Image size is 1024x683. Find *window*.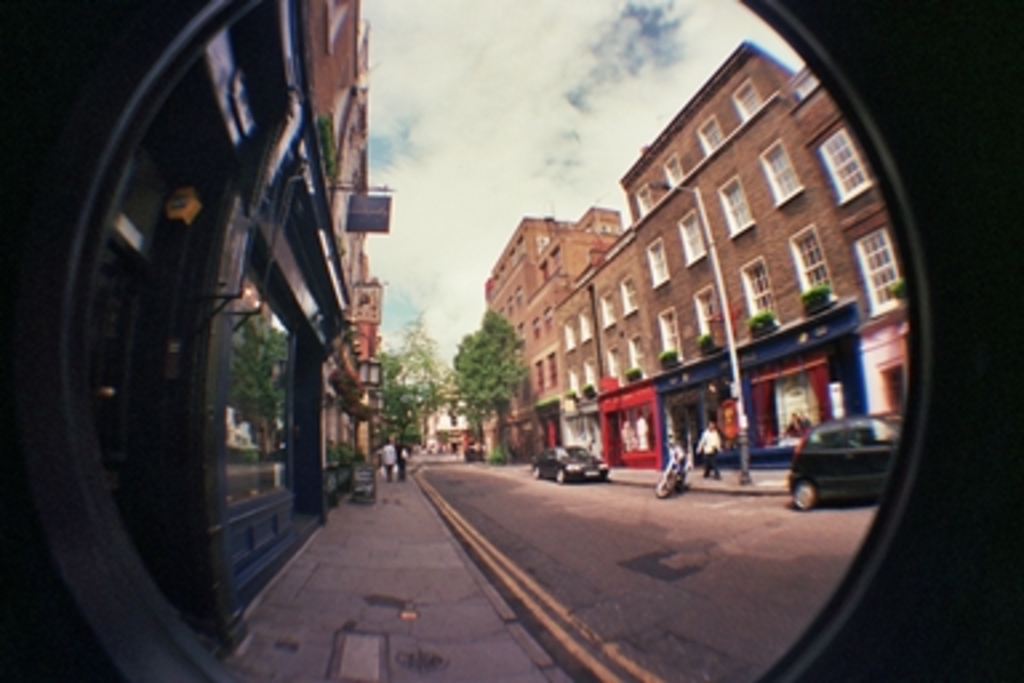
[x1=763, y1=139, x2=797, y2=205].
